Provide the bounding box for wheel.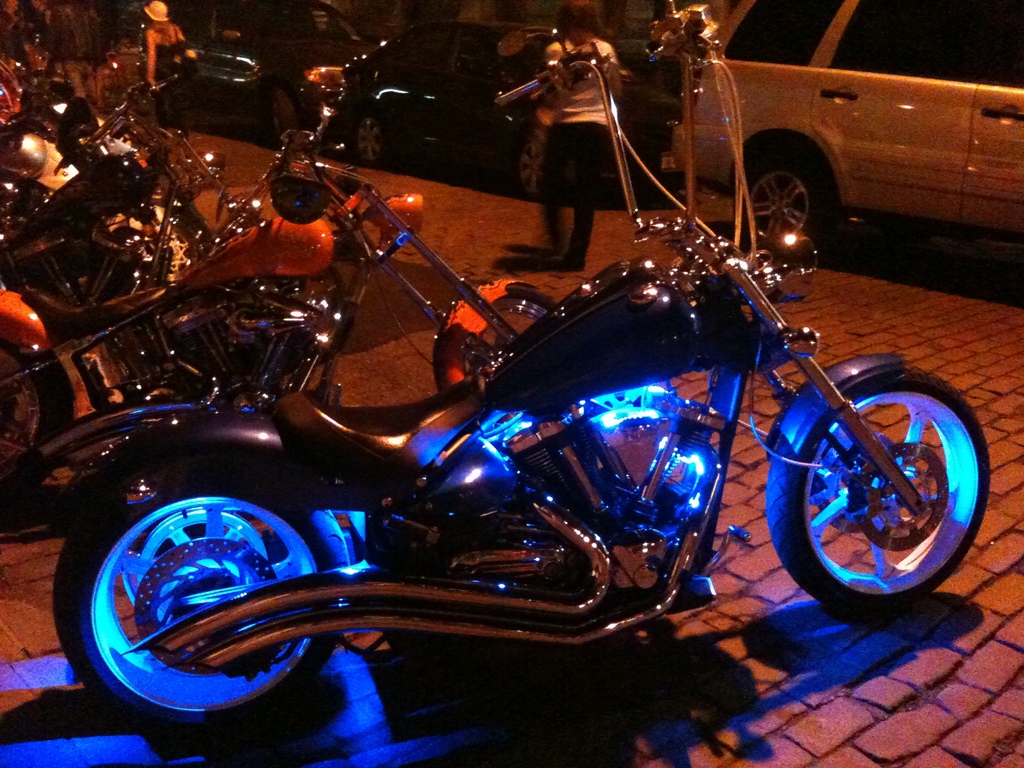
l=0, t=348, r=51, b=486.
